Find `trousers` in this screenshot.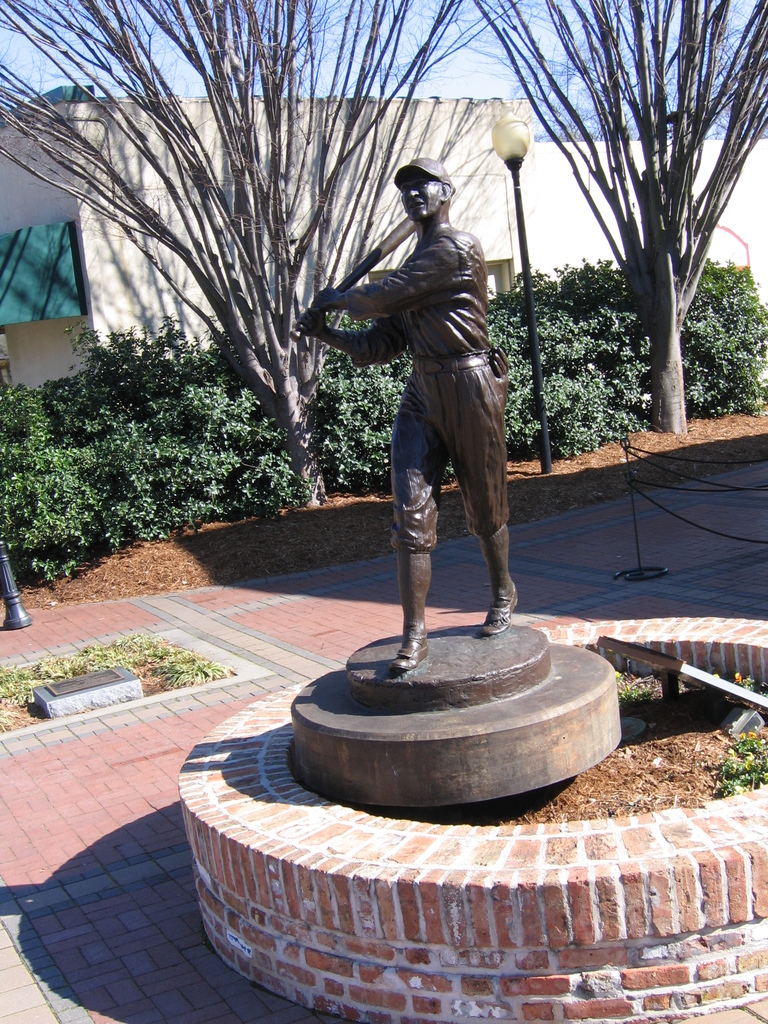
The bounding box for `trousers` is <bbox>389, 354, 513, 556</bbox>.
